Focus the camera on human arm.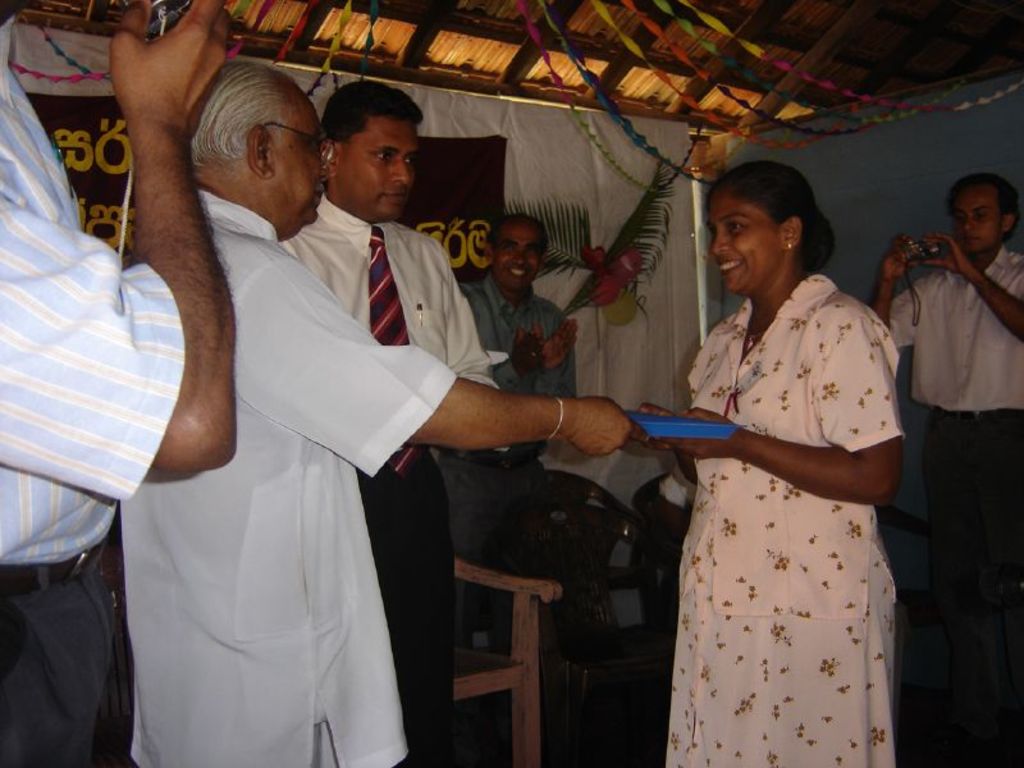
Focus region: (531, 296, 580, 394).
